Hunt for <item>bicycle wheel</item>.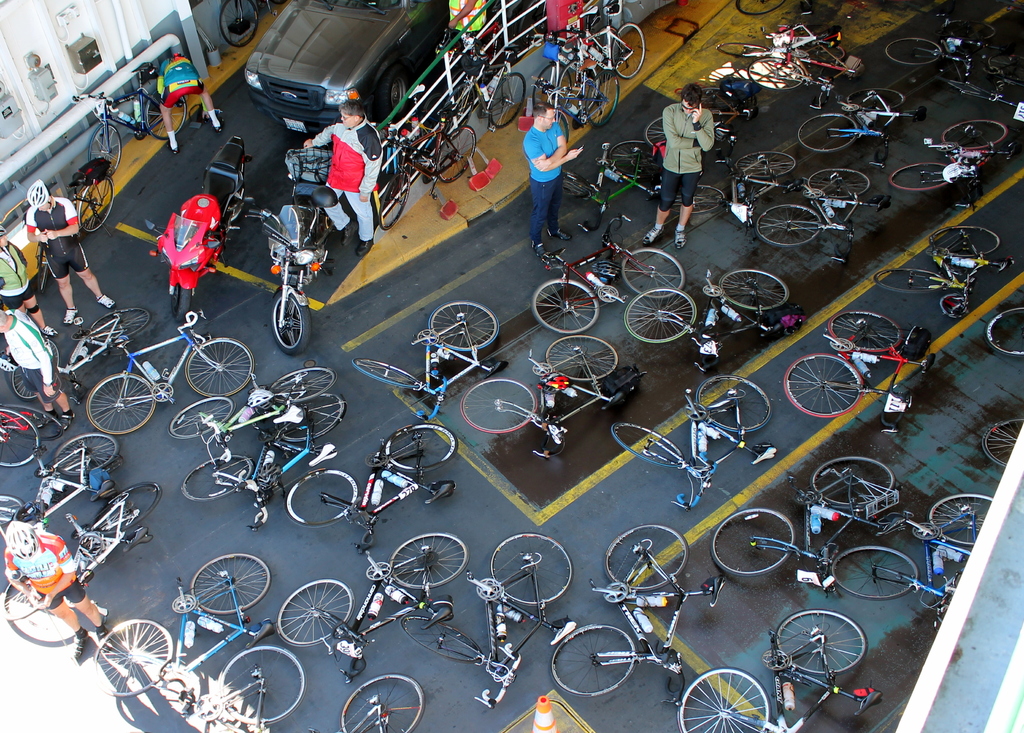
Hunted down at (82,608,166,691).
